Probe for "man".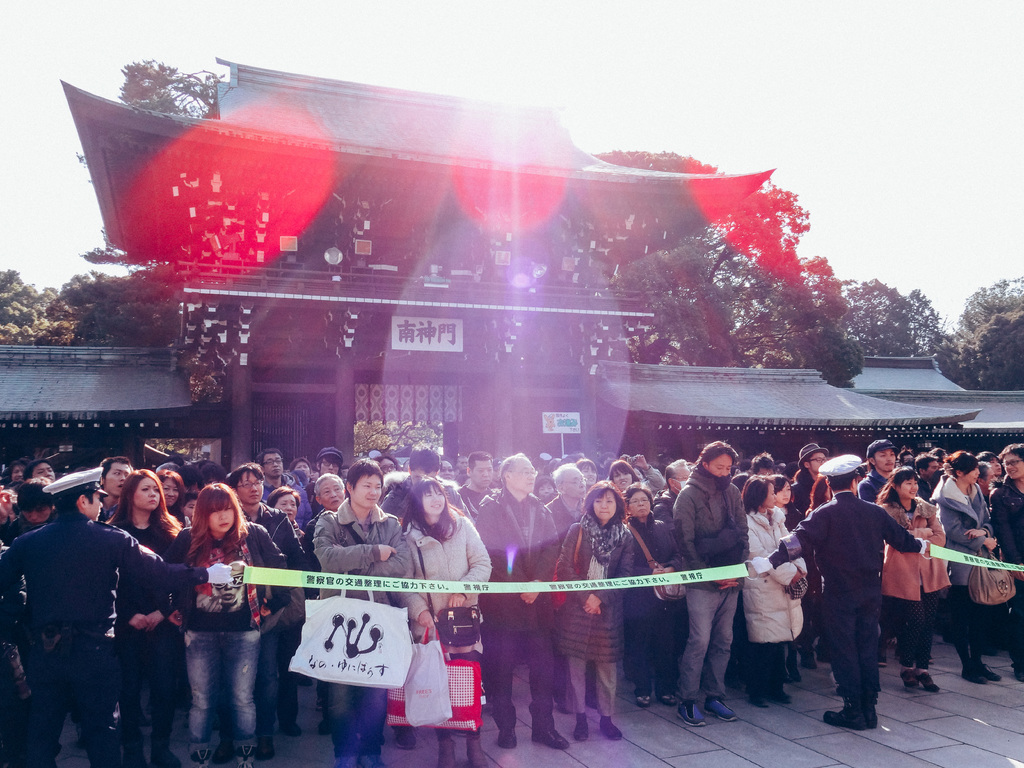
Probe result: Rect(858, 438, 896, 503).
